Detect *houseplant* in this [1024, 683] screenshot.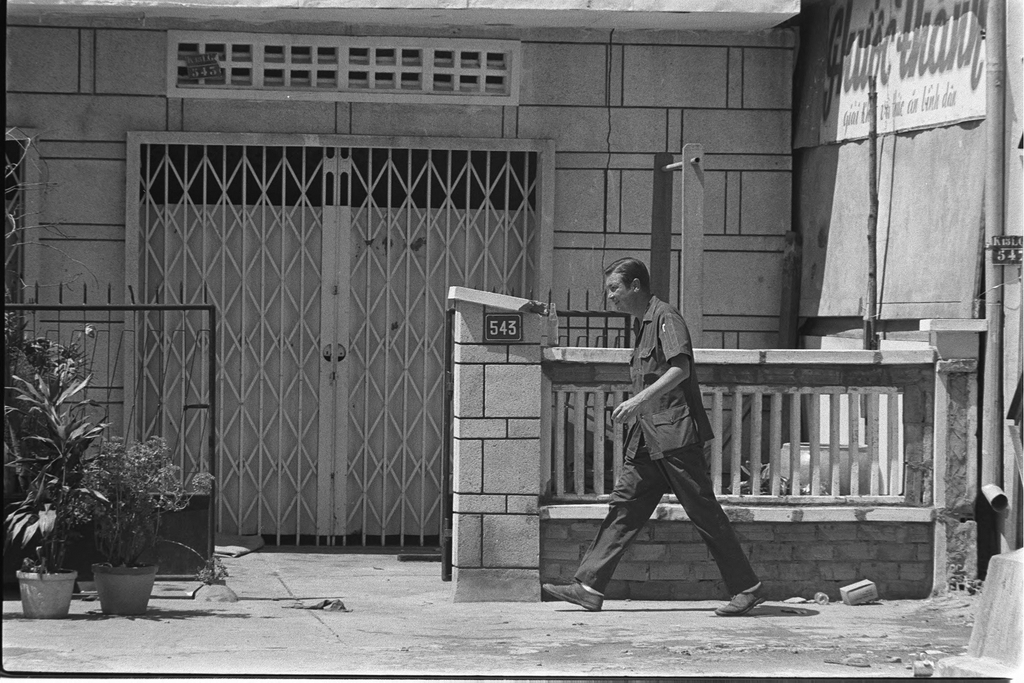
Detection: 48 437 224 603.
